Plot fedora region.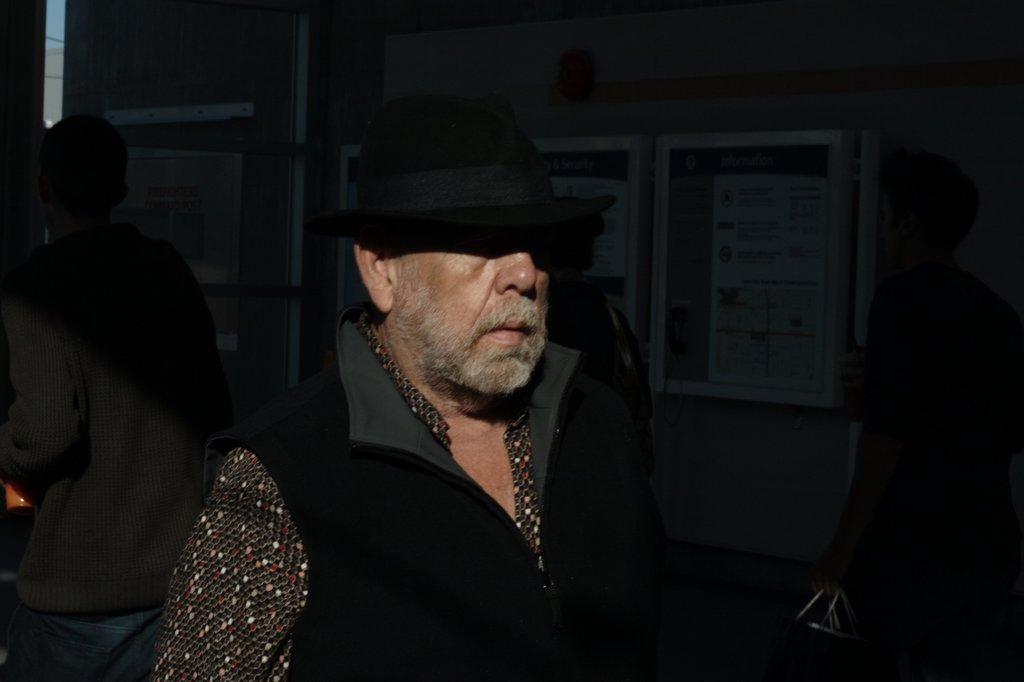
Plotted at 304:96:613:273.
